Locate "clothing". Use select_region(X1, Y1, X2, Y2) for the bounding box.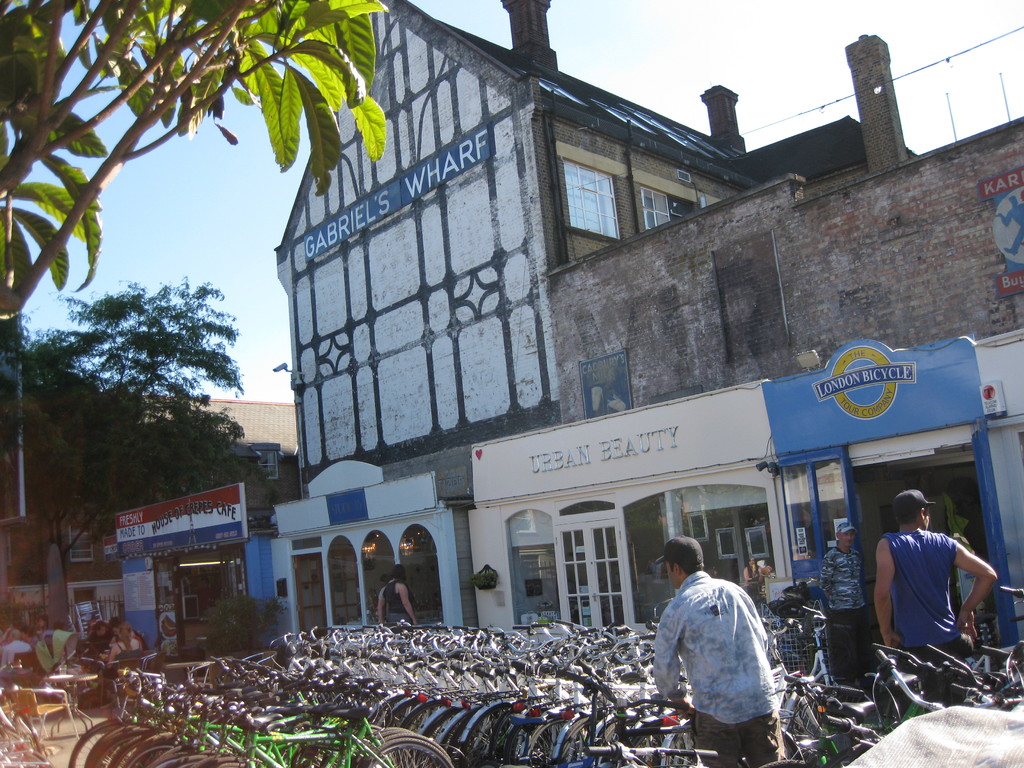
select_region(114, 636, 144, 680).
